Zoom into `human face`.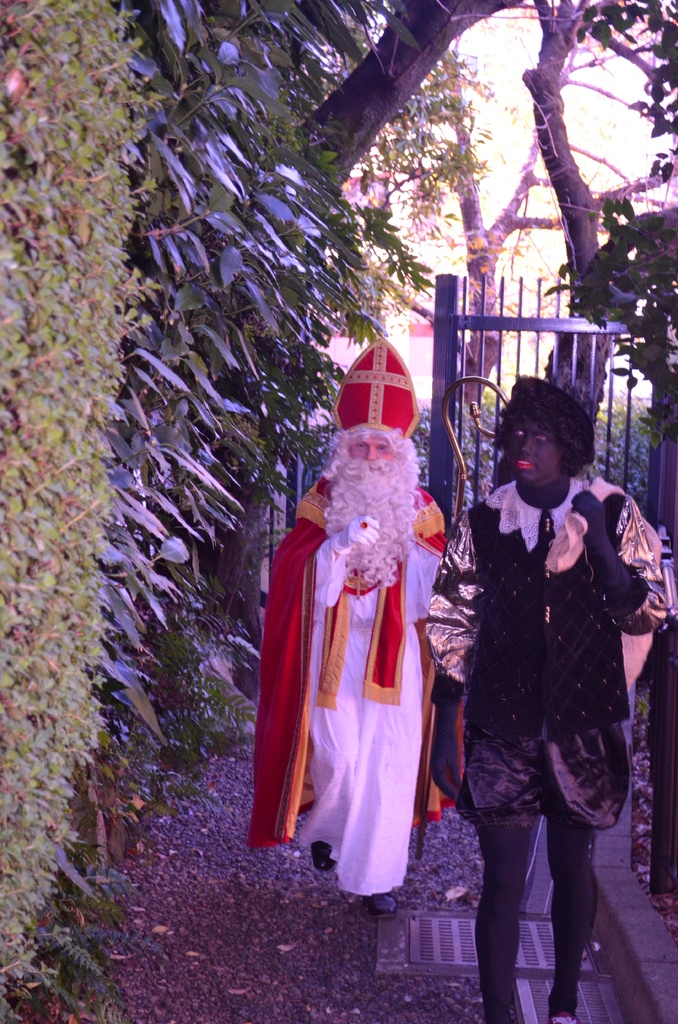
Zoom target: crop(498, 408, 568, 495).
